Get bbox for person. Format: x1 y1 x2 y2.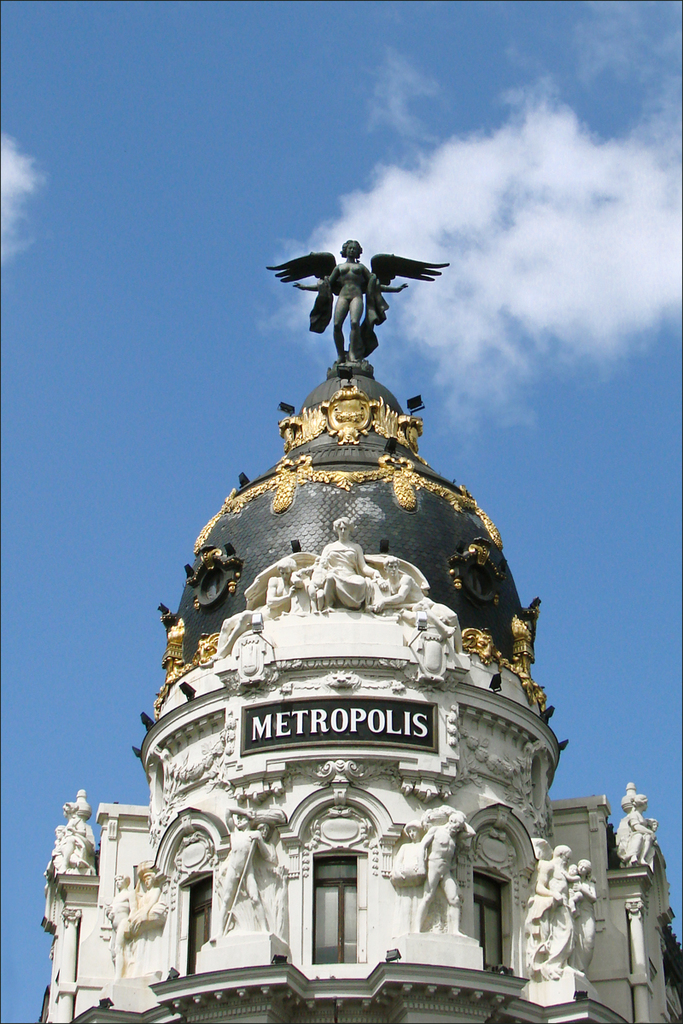
54 823 75 868.
